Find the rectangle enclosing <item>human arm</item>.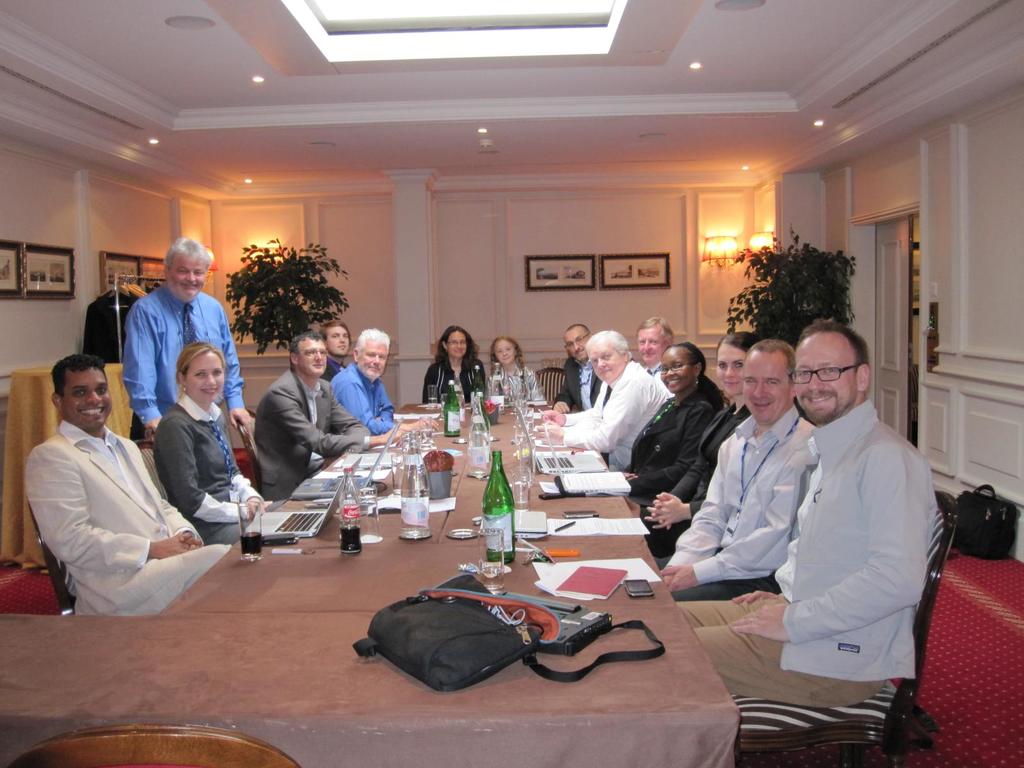
select_region(547, 364, 580, 416).
